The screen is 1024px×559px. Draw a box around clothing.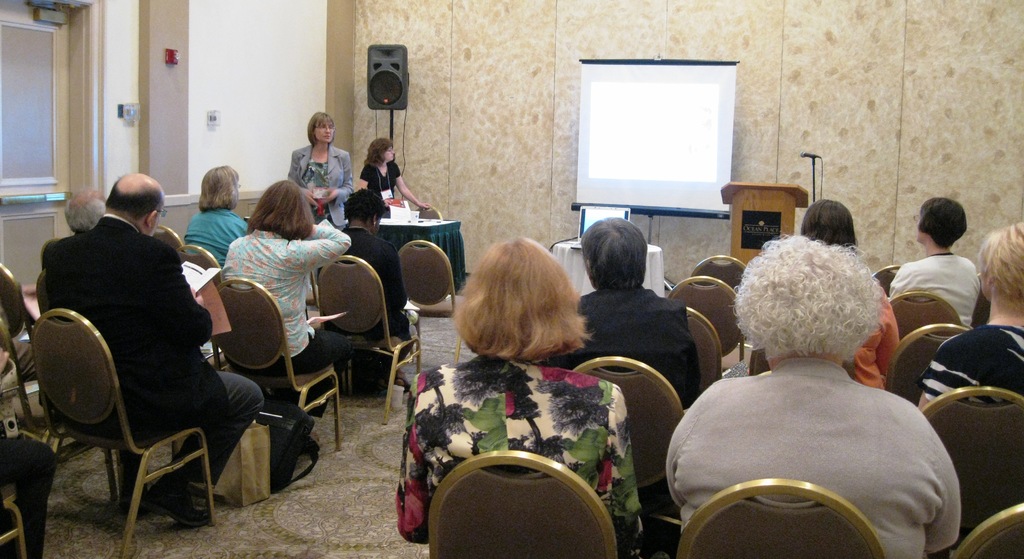
<bbox>877, 247, 983, 326</bbox>.
